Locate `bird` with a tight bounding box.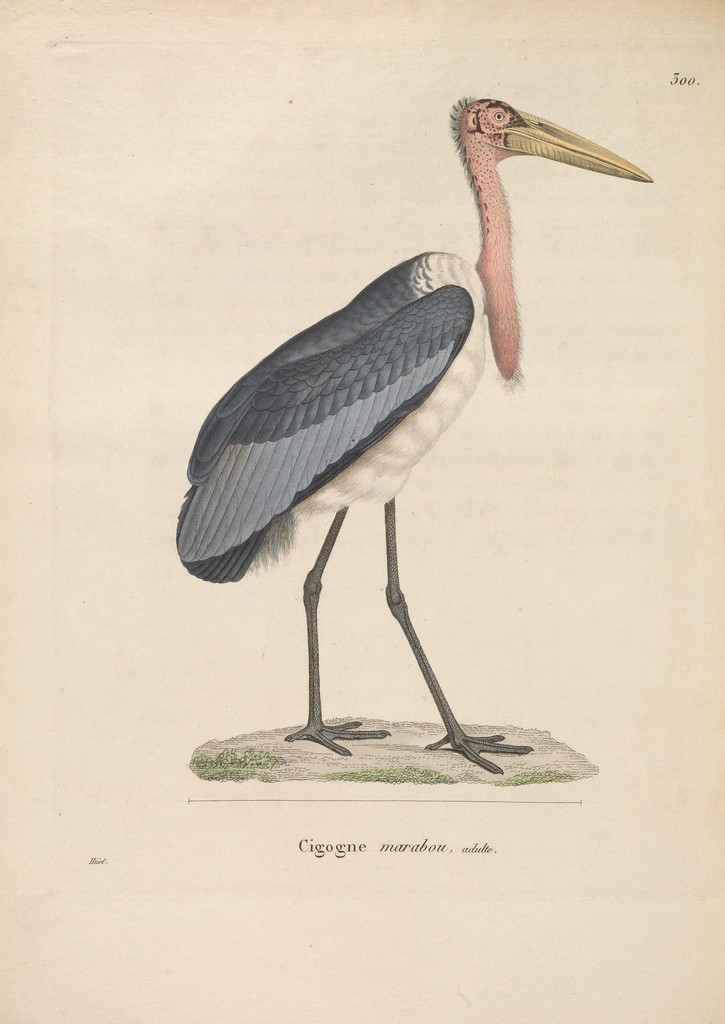
(162,92,658,777).
